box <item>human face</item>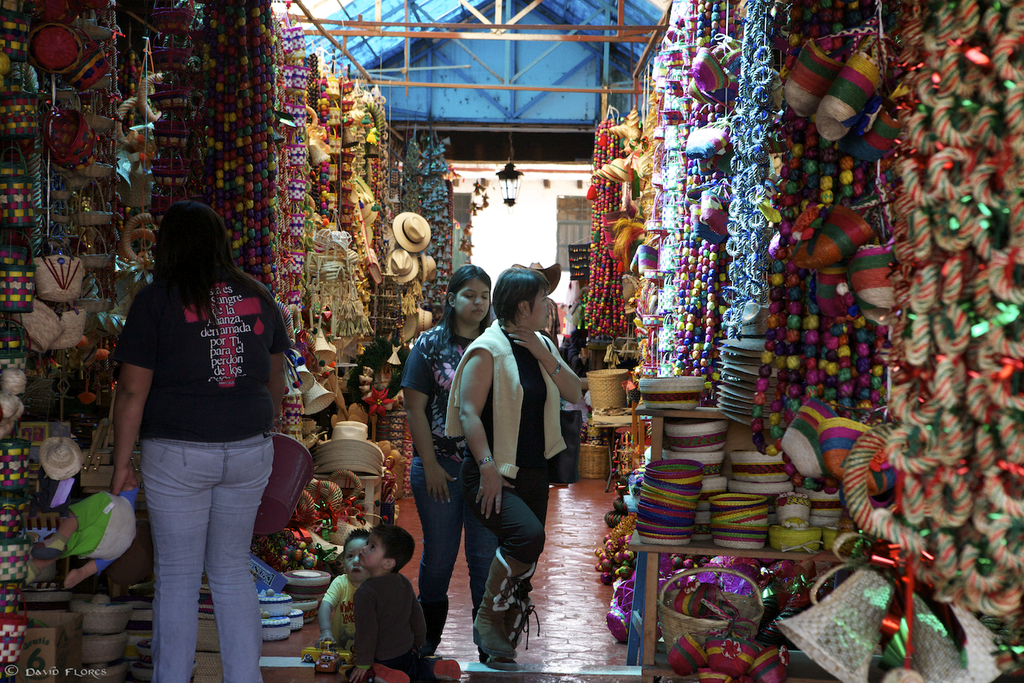
[x1=343, y1=539, x2=369, y2=584]
